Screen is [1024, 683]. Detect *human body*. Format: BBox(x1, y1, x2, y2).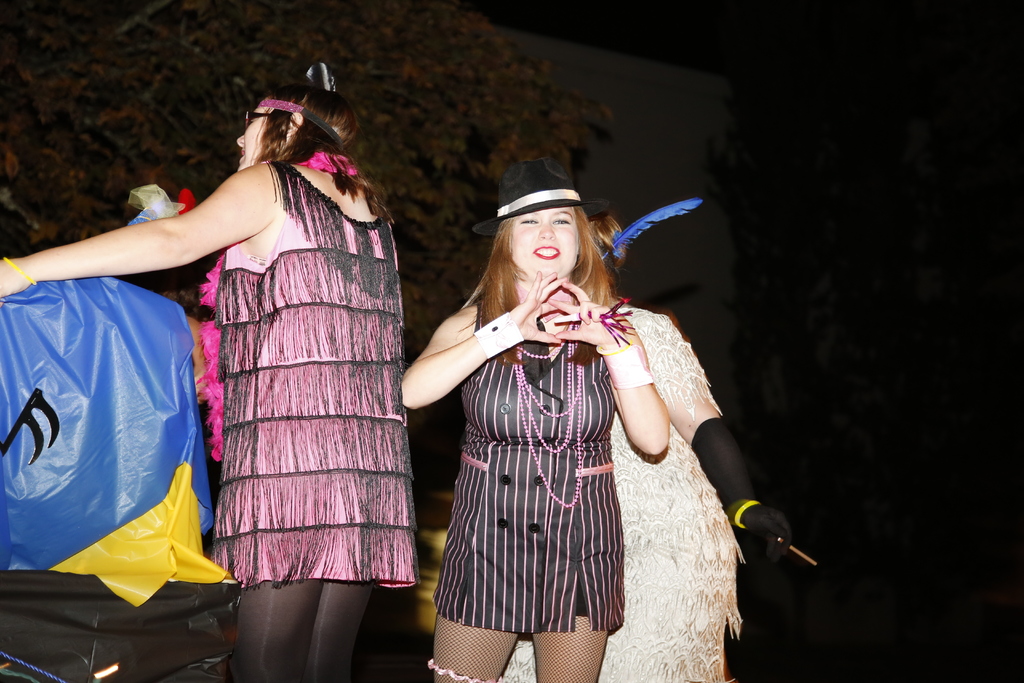
BBox(0, 54, 420, 682).
